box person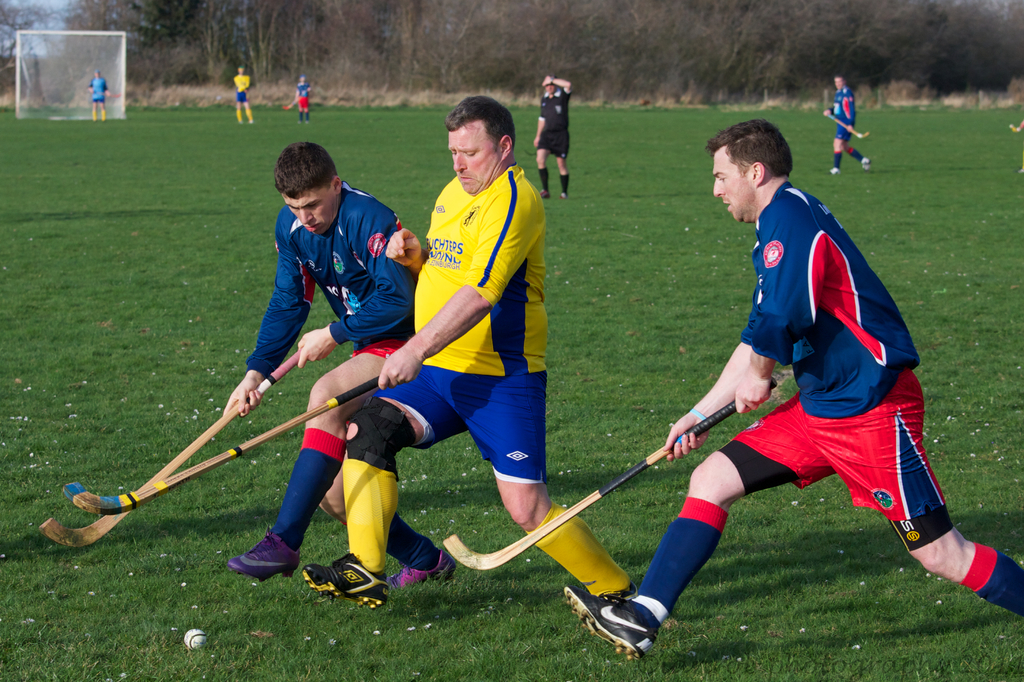
x1=303 y1=93 x2=640 y2=608
